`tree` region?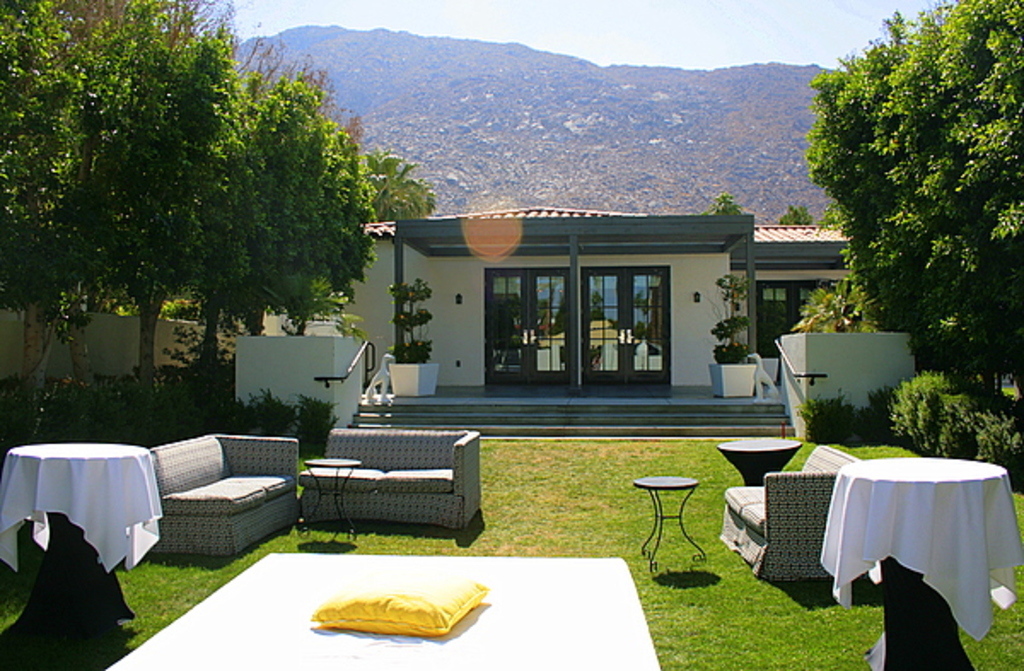
region(777, 203, 809, 230)
